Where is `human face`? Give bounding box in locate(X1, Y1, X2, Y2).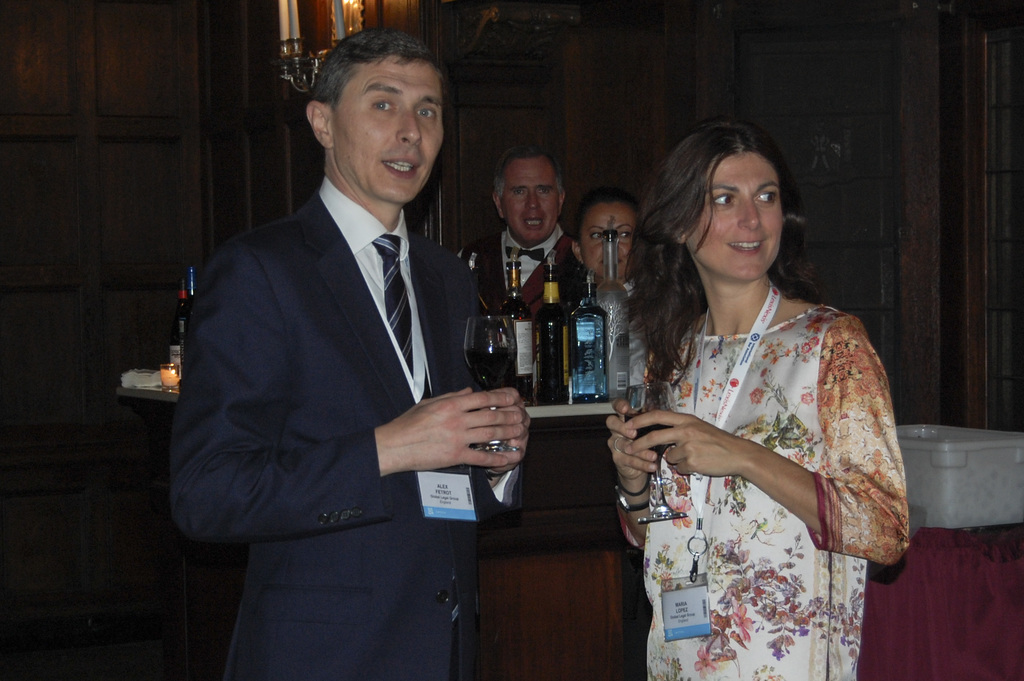
locate(505, 156, 561, 245).
